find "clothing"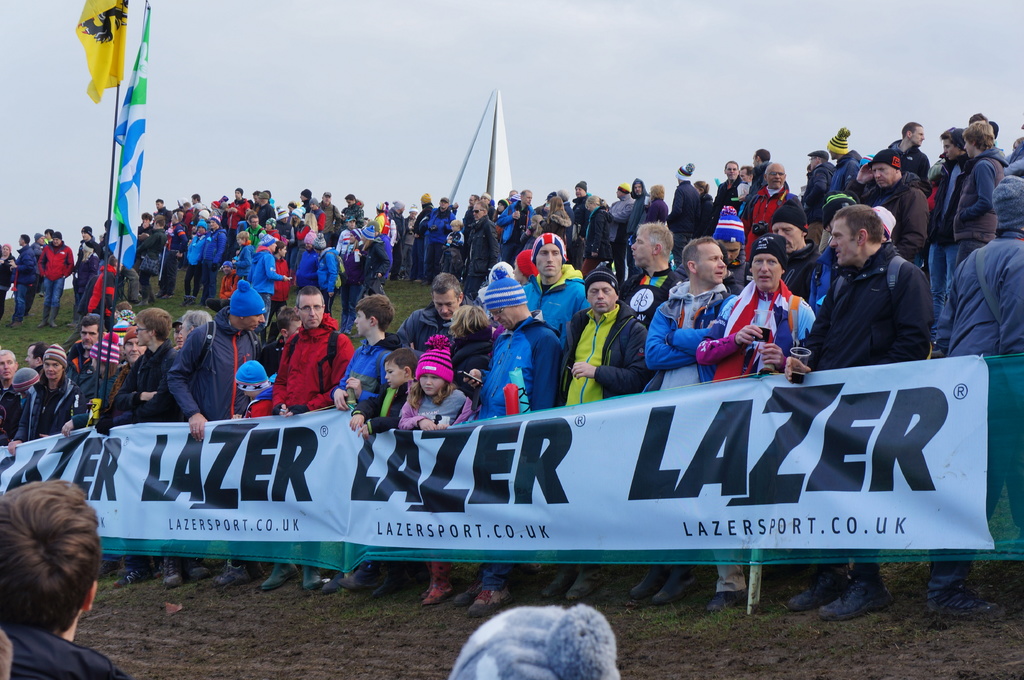
crop(395, 324, 474, 425)
